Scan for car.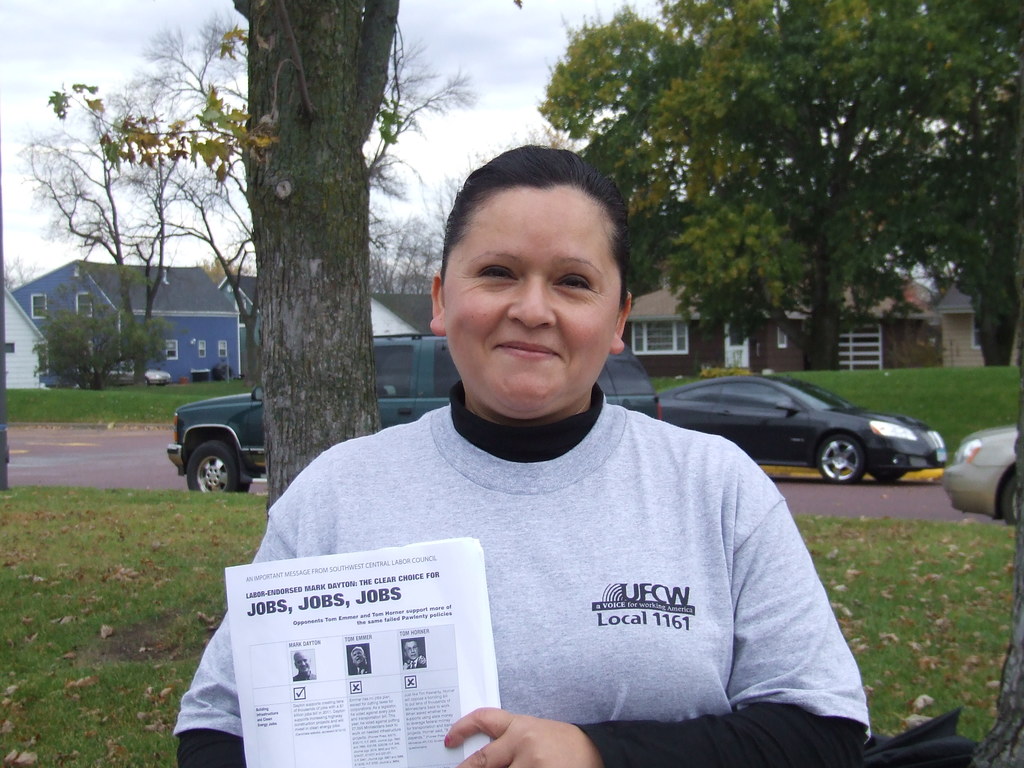
Scan result: 662:372:938:479.
